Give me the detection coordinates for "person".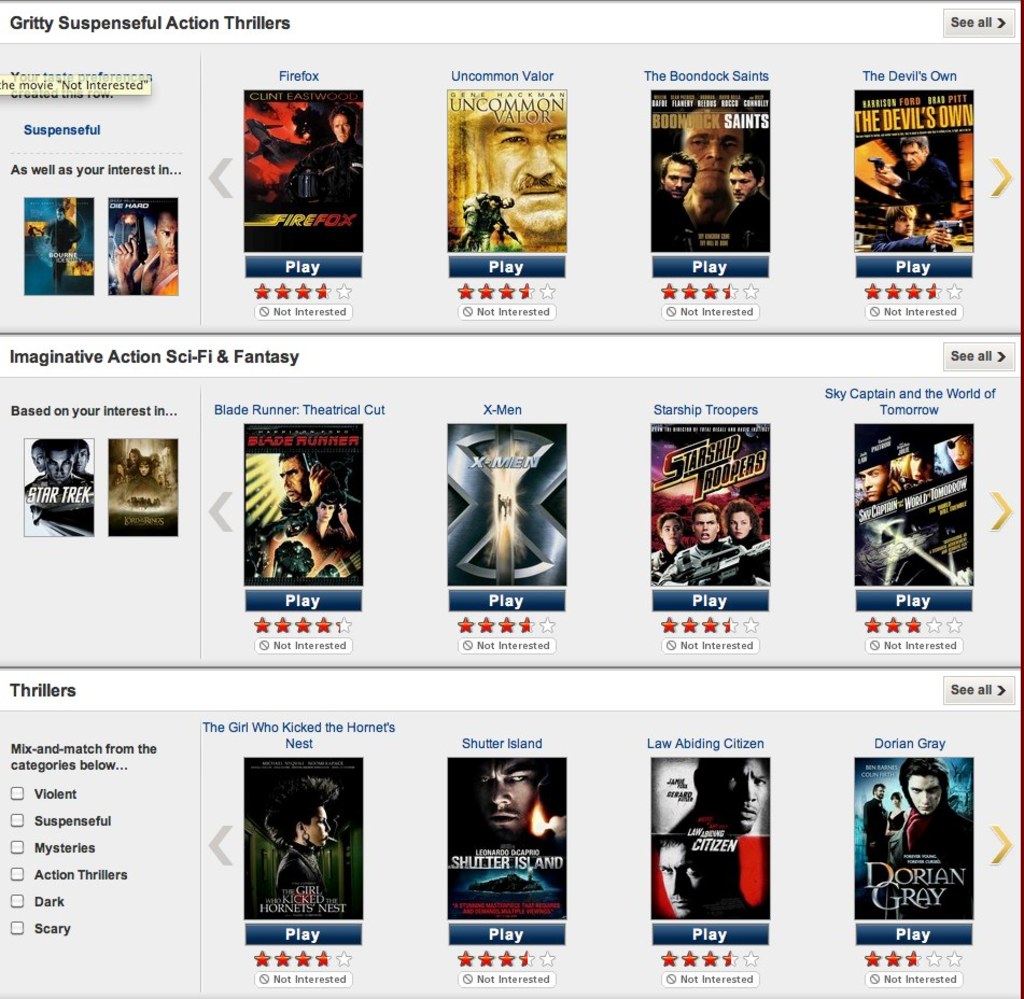
select_region(294, 114, 362, 171).
